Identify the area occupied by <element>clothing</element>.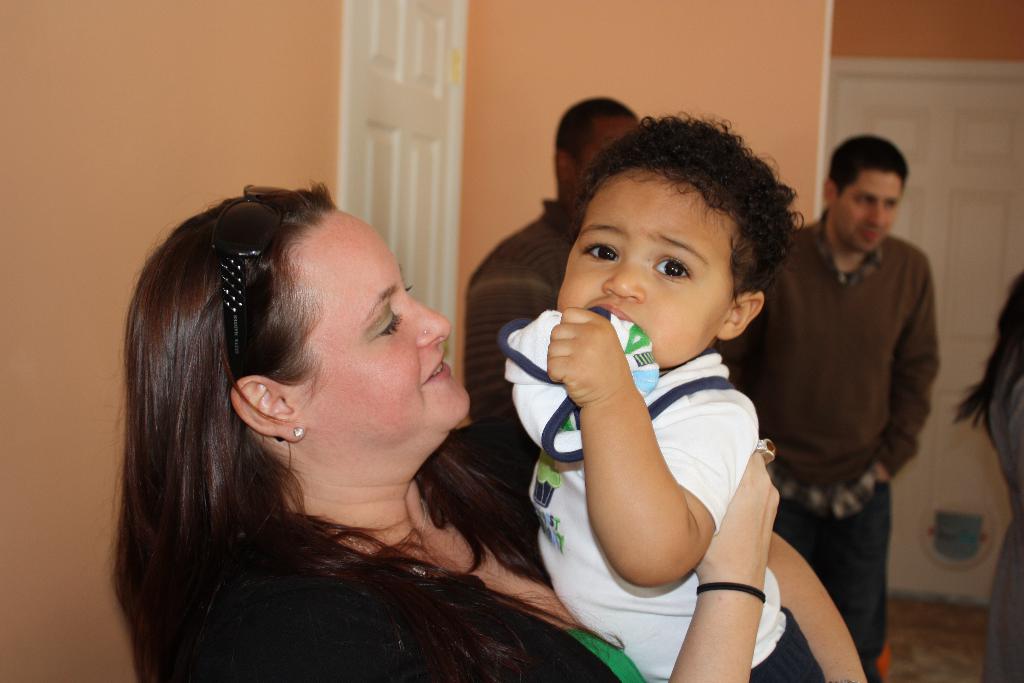
Area: [976,348,1023,682].
